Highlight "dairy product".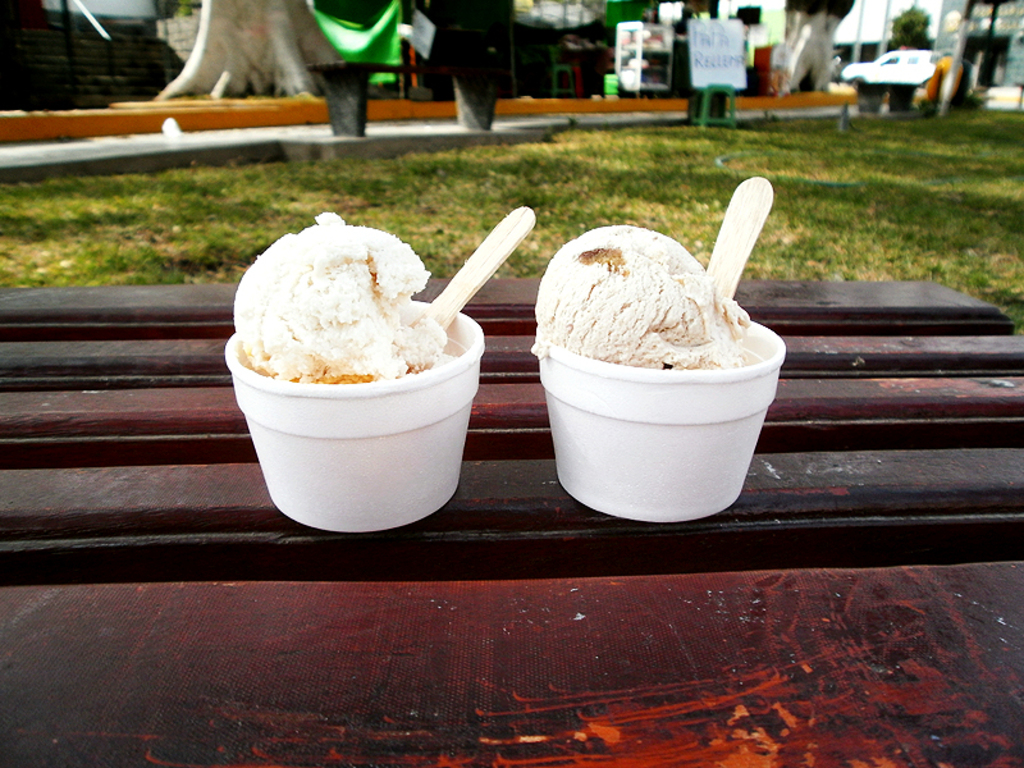
Highlighted region: {"x1": 531, "y1": 224, "x2": 751, "y2": 370}.
